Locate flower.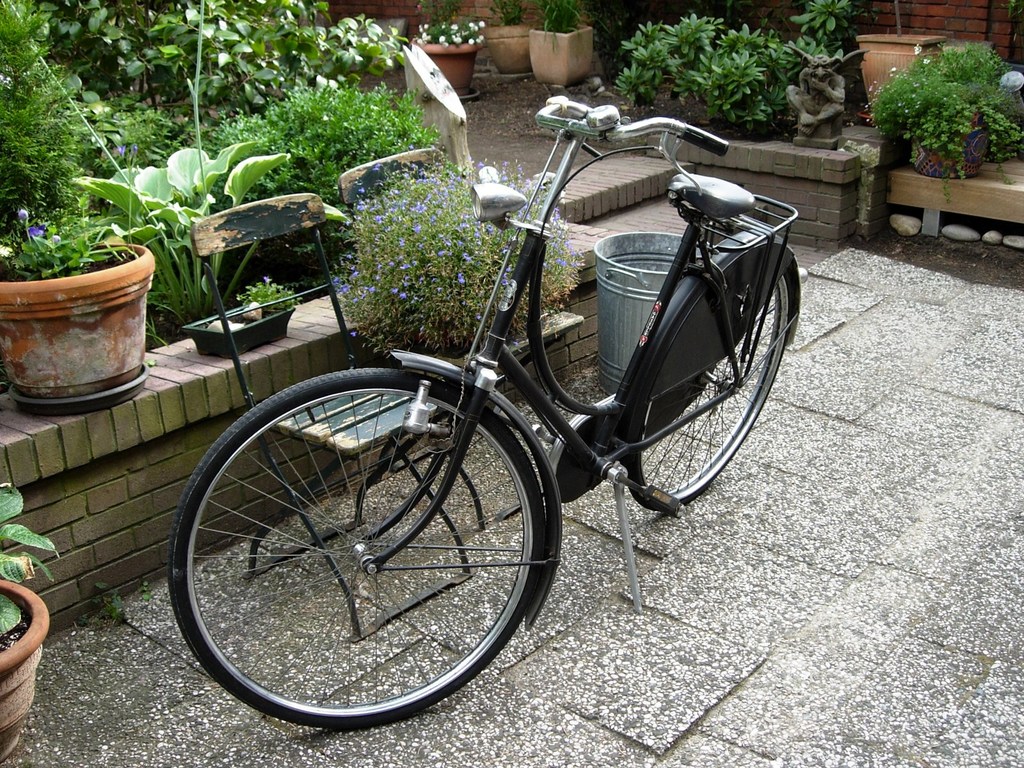
Bounding box: bbox=(51, 234, 61, 243).
